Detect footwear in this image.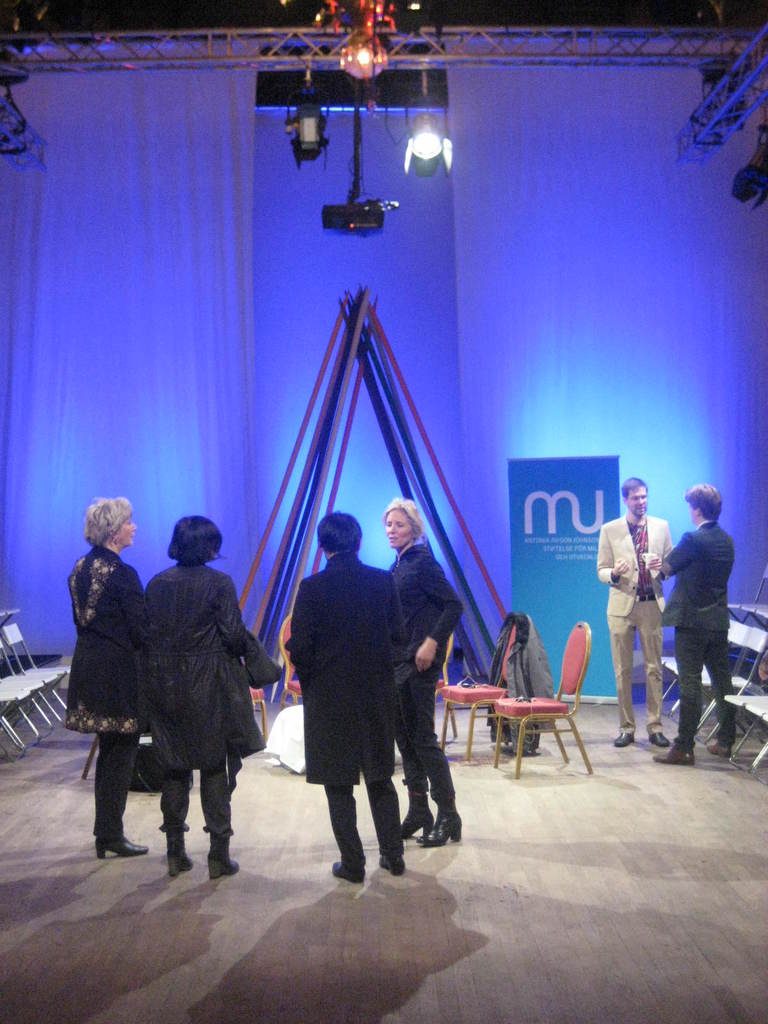
Detection: 331, 854, 366, 882.
